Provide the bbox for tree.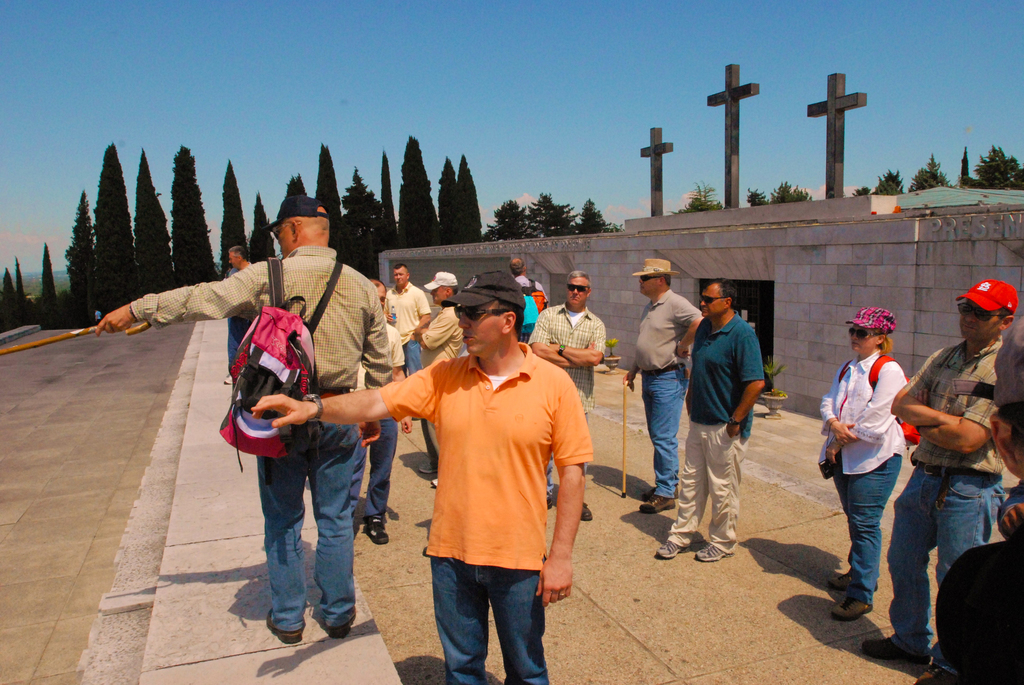
0,257,14,332.
